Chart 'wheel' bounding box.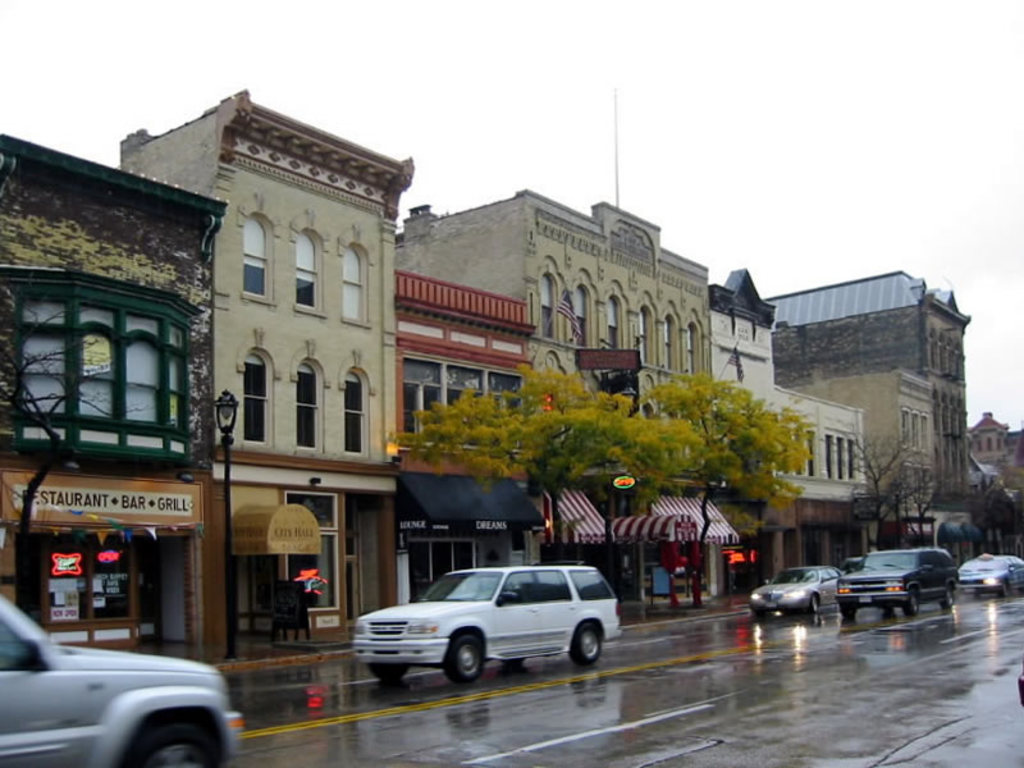
Charted: [806, 595, 818, 611].
